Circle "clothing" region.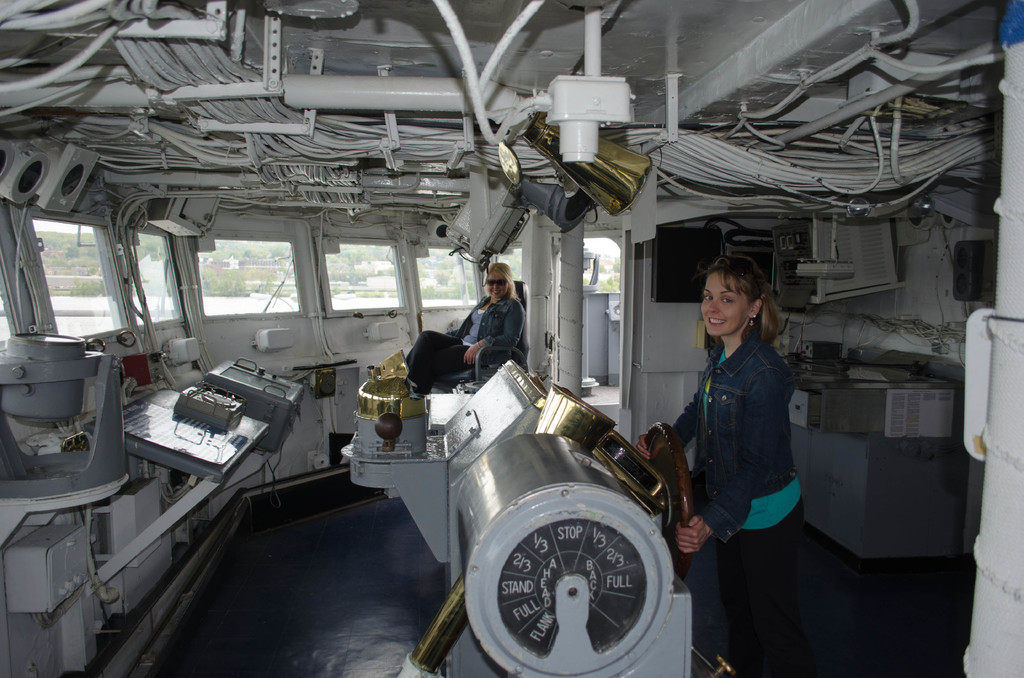
Region: detection(650, 334, 826, 677).
